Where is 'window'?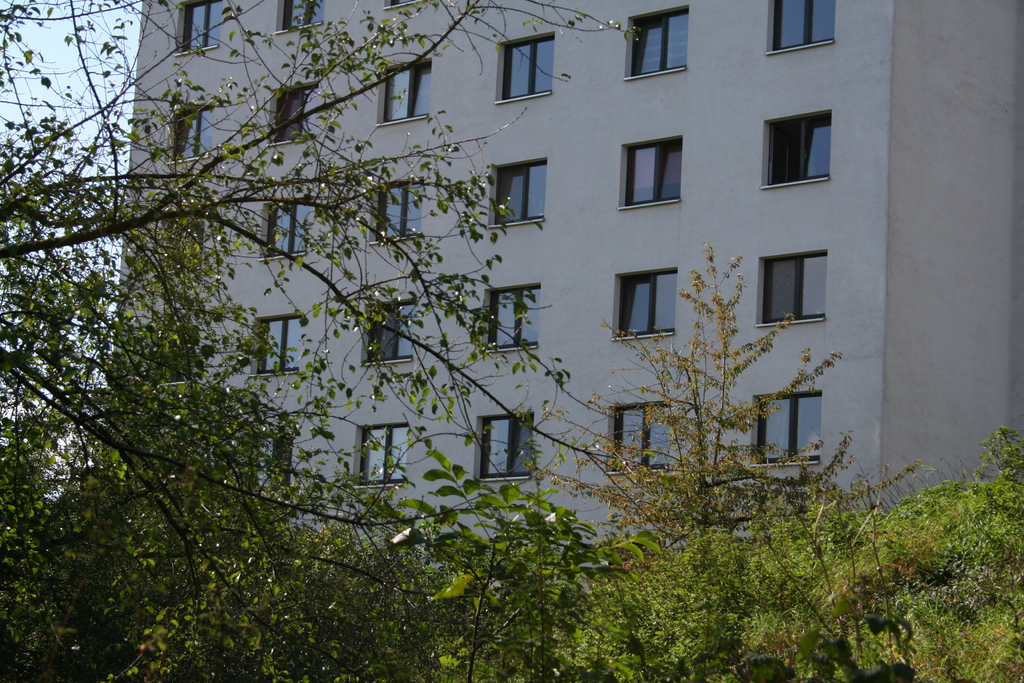
rect(280, 0, 329, 29).
